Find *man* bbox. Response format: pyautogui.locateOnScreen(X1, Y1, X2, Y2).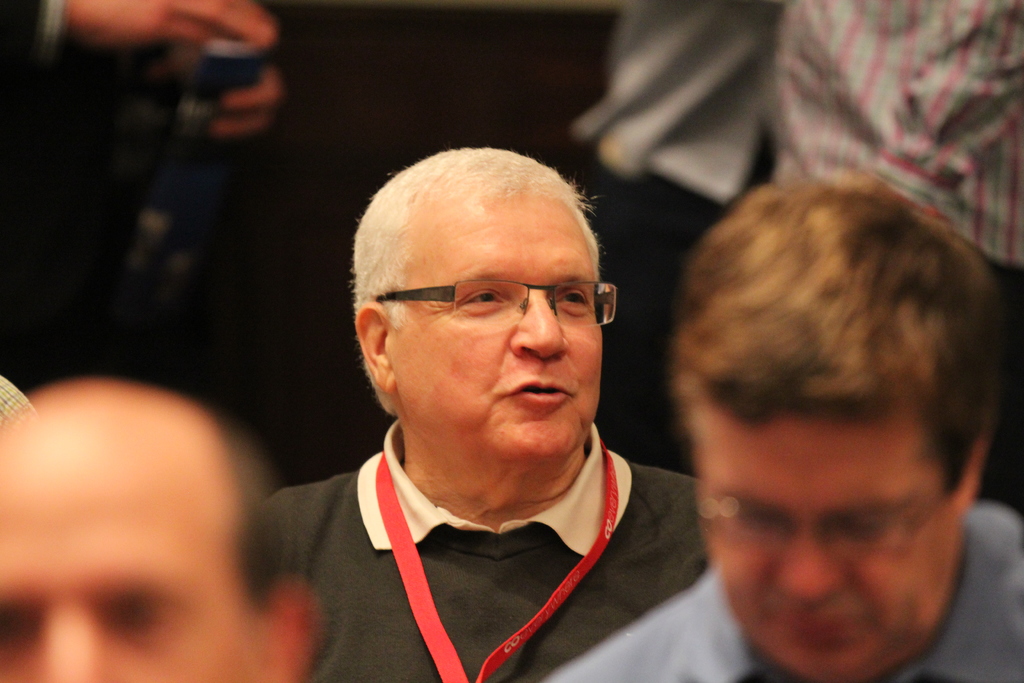
pyautogui.locateOnScreen(0, 0, 320, 139).
